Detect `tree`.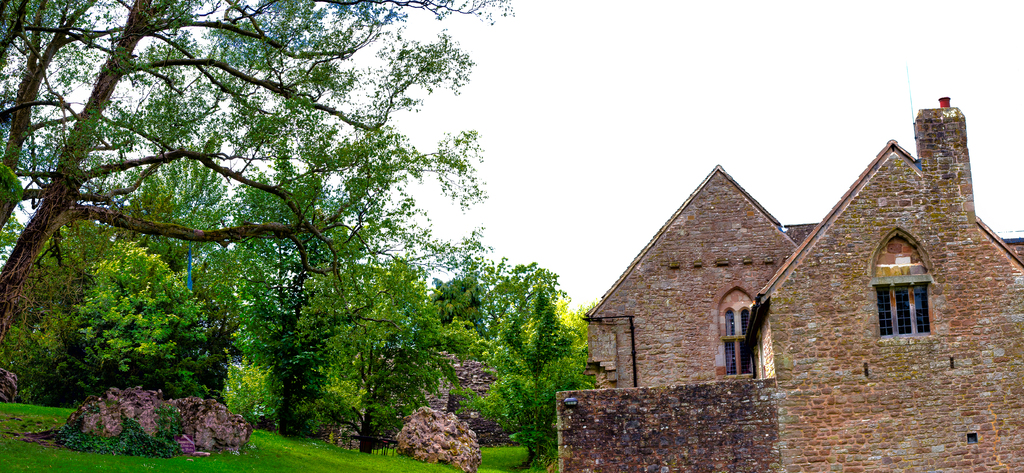
Detected at (x1=0, y1=0, x2=503, y2=415).
